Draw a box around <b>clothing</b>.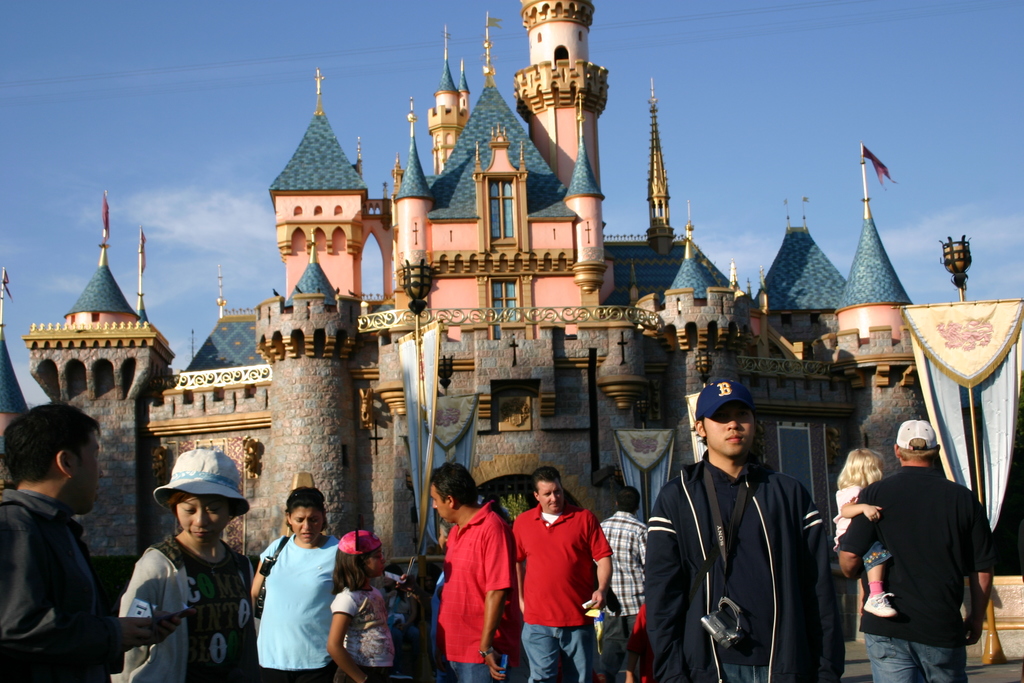
Rect(254, 534, 339, 680).
